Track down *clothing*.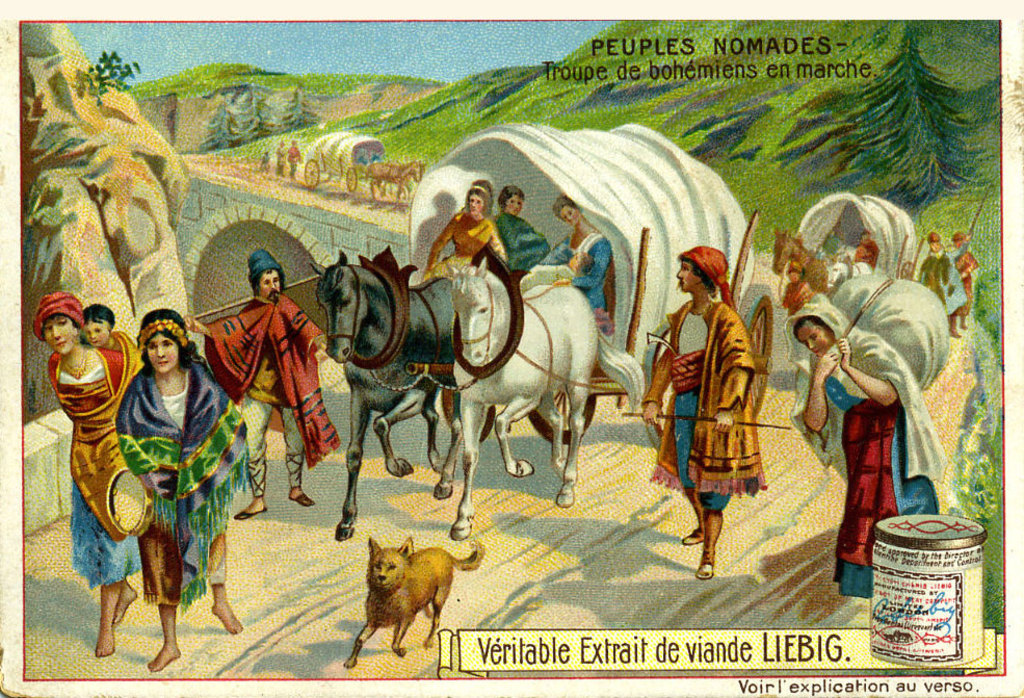
Tracked to [781, 293, 956, 596].
